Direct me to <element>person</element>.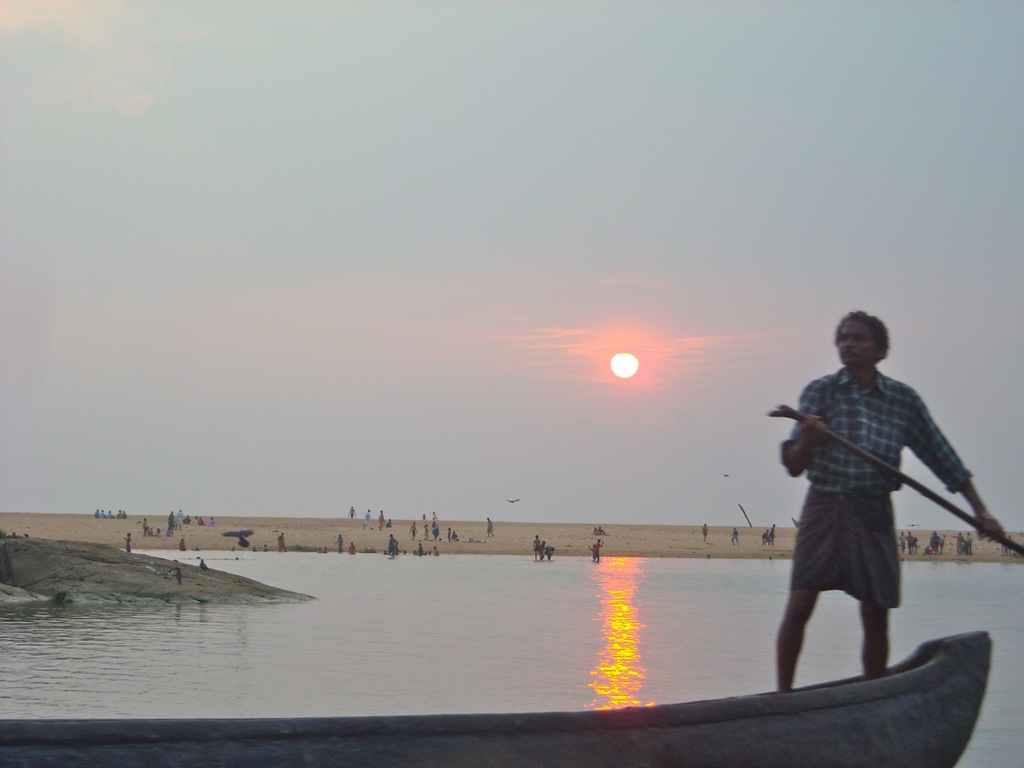
Direction: (left=777, top=308, right=986, bottom=714).
